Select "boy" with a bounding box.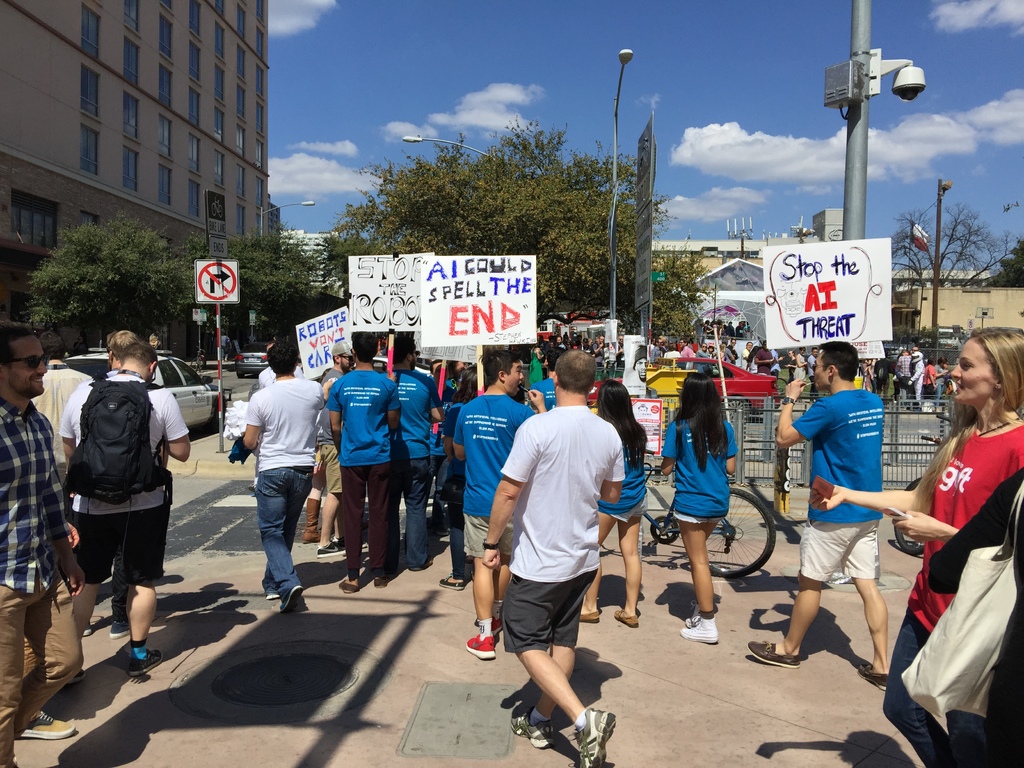
crop(328, 333, 406, 598).
